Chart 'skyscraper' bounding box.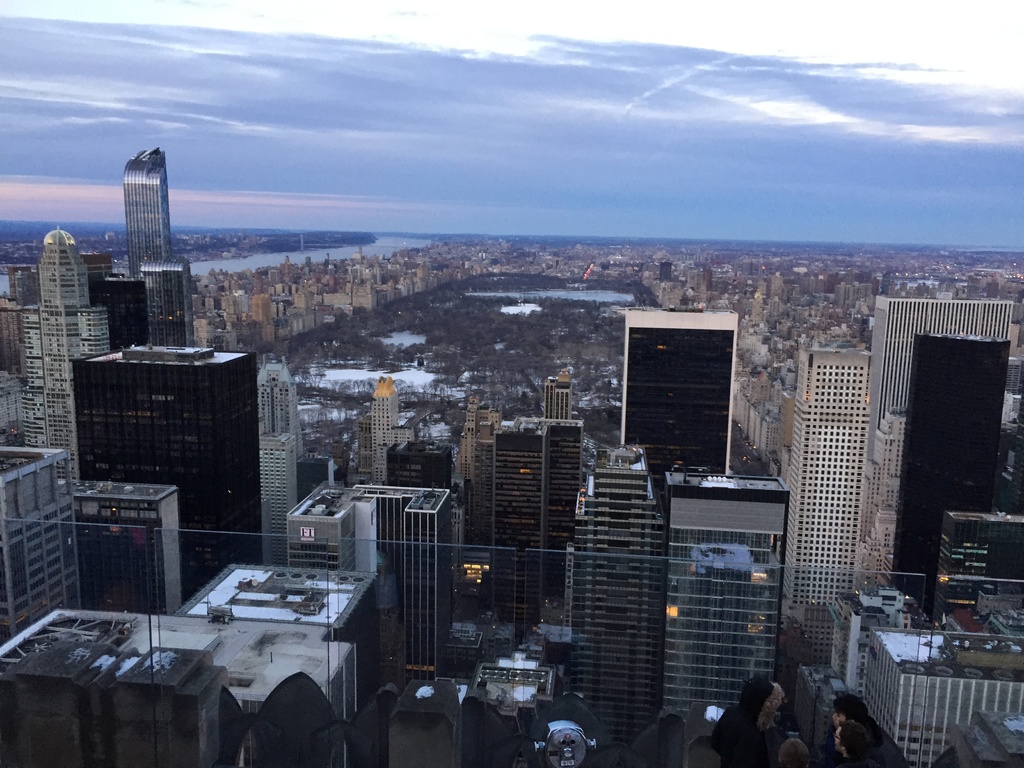
Charted: box=[497, 419, 591, 616].
